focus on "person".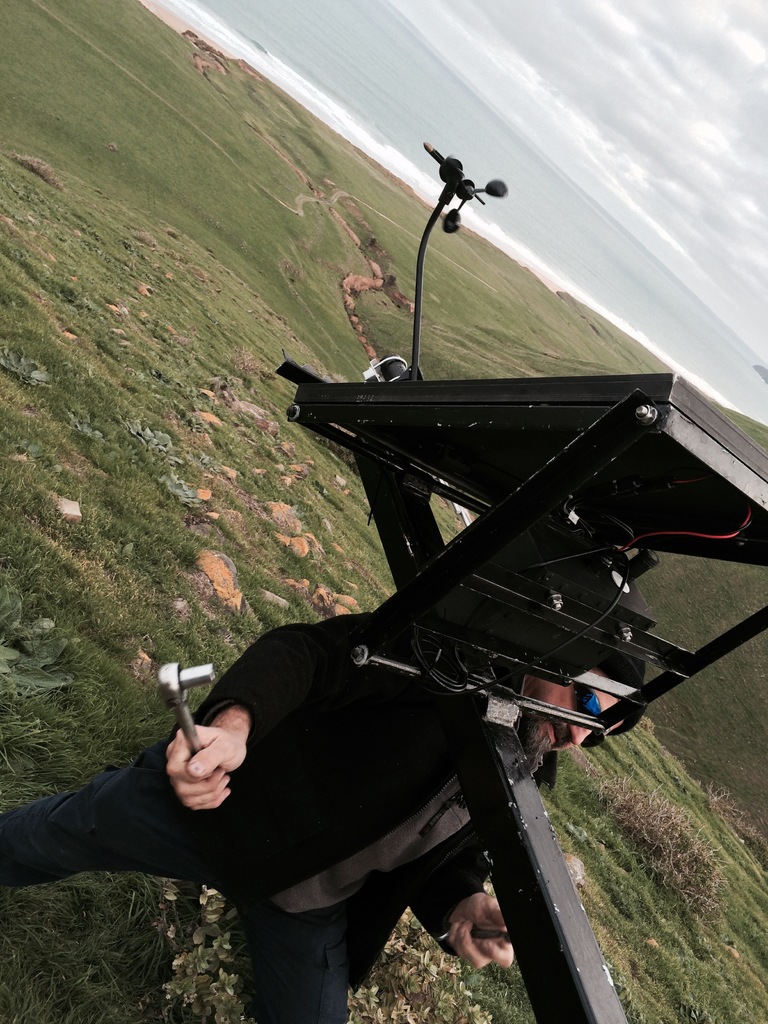
Focused at [left=0, top=667, right=643, bottom=1023].
